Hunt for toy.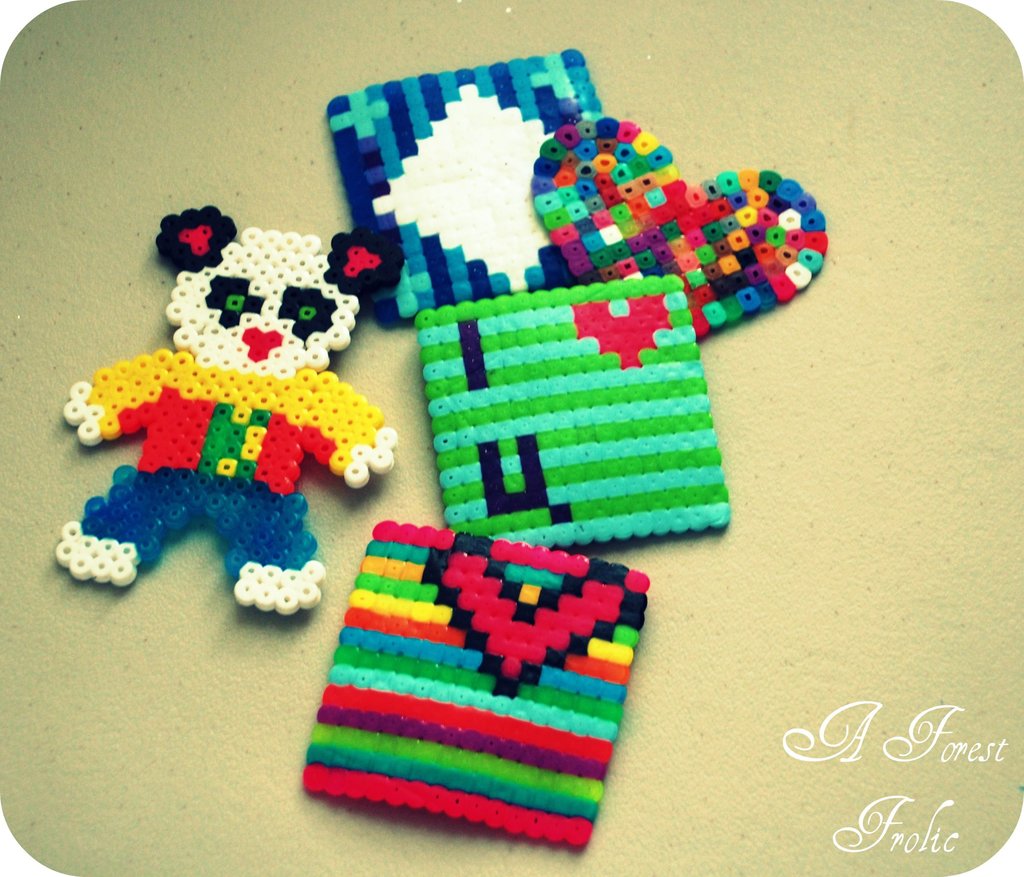
Hunted down at 300/515/651/855.
